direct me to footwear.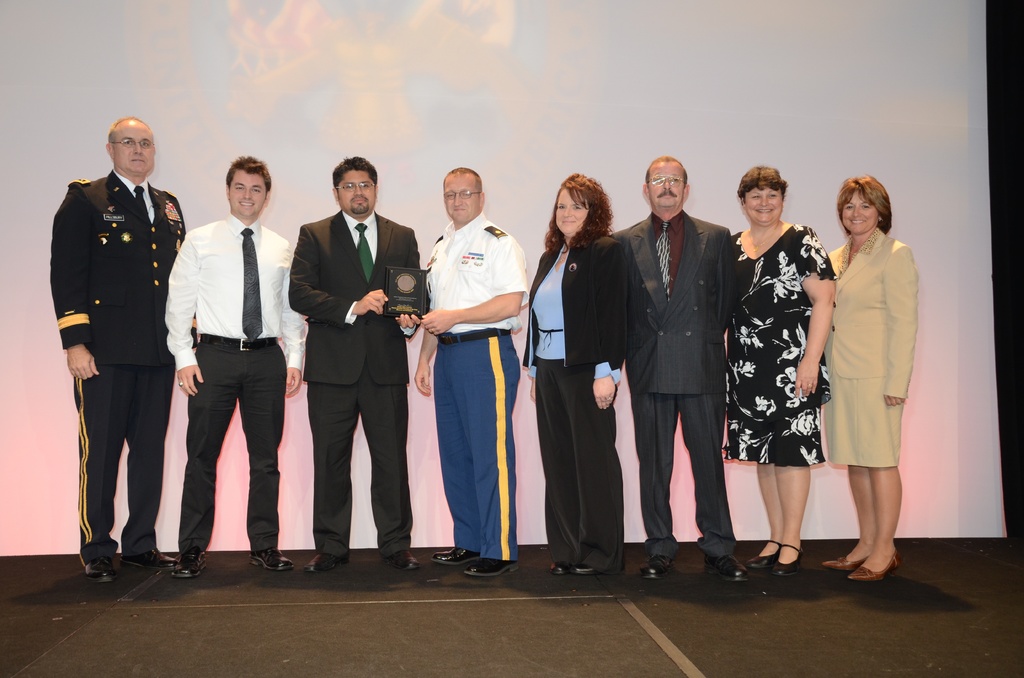
Direction: <bbox>746, 539, 806, 577</bbox>.
